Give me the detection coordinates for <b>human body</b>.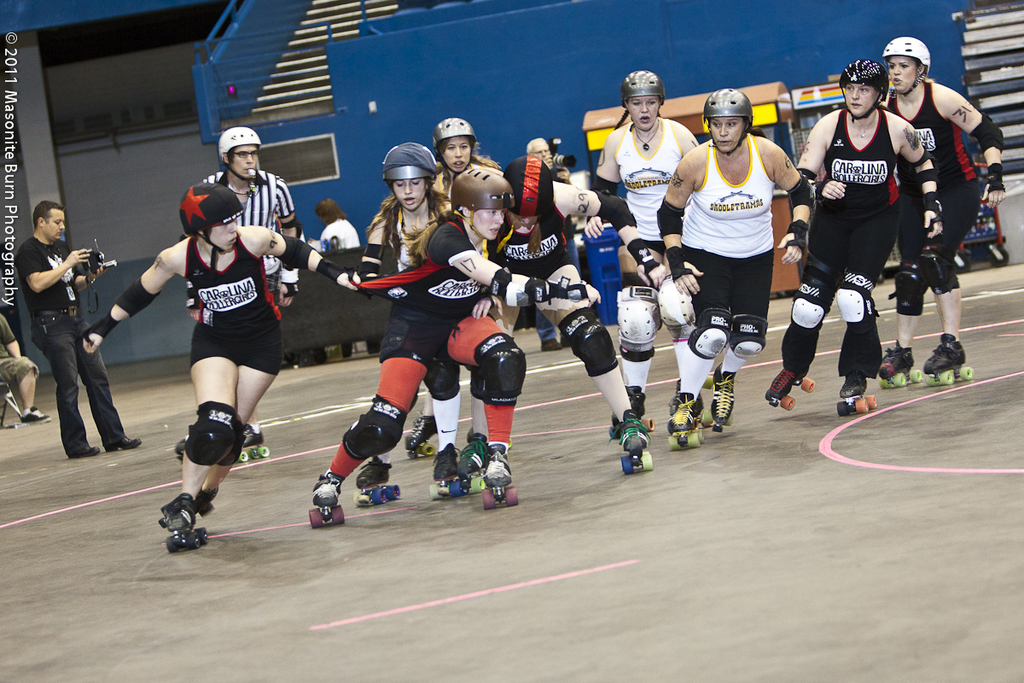
(586, 124, 700, 435).
